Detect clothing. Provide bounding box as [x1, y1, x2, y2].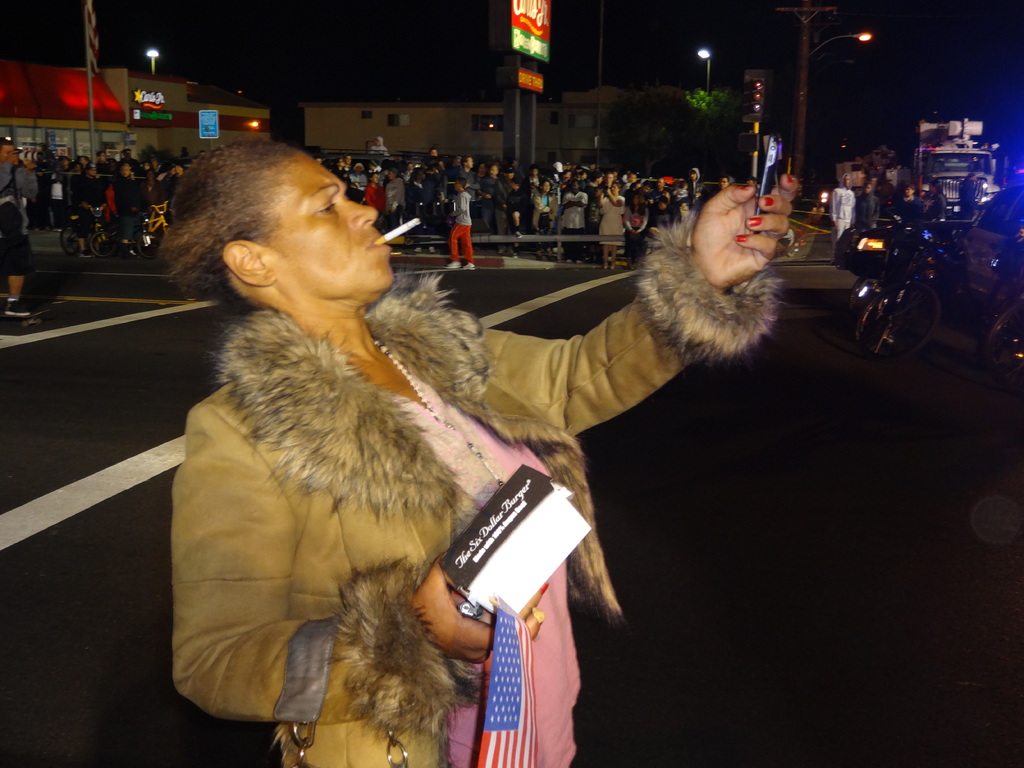
[422, 177, 442, 216].
